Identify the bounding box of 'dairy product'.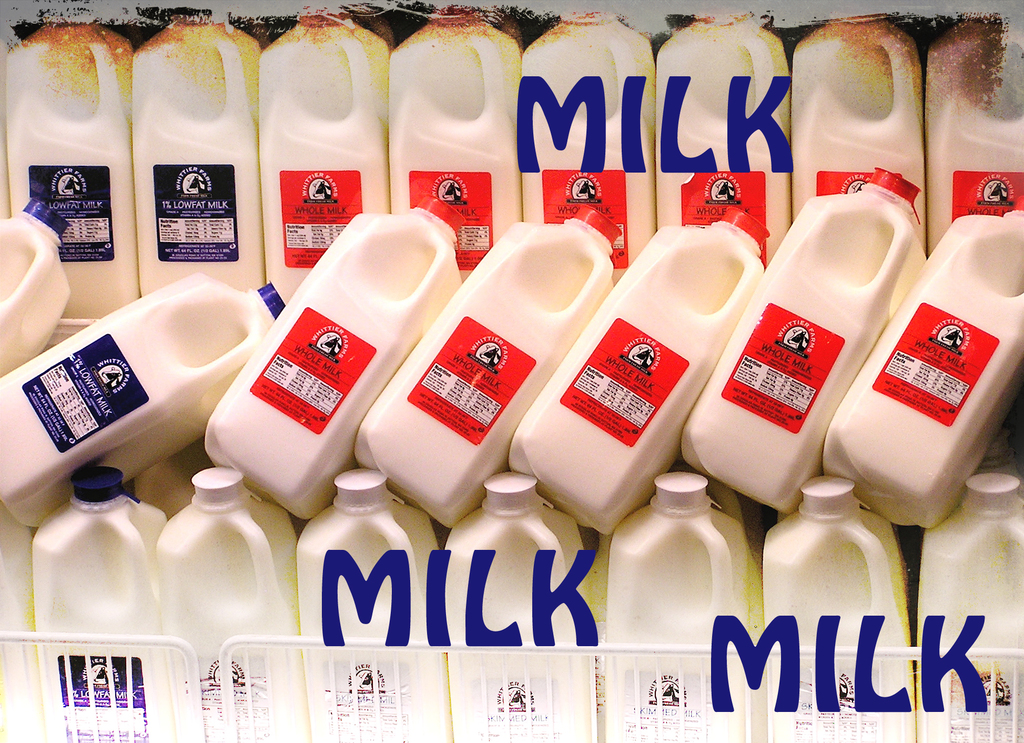
BBox(919, 0, 1023, 252).
